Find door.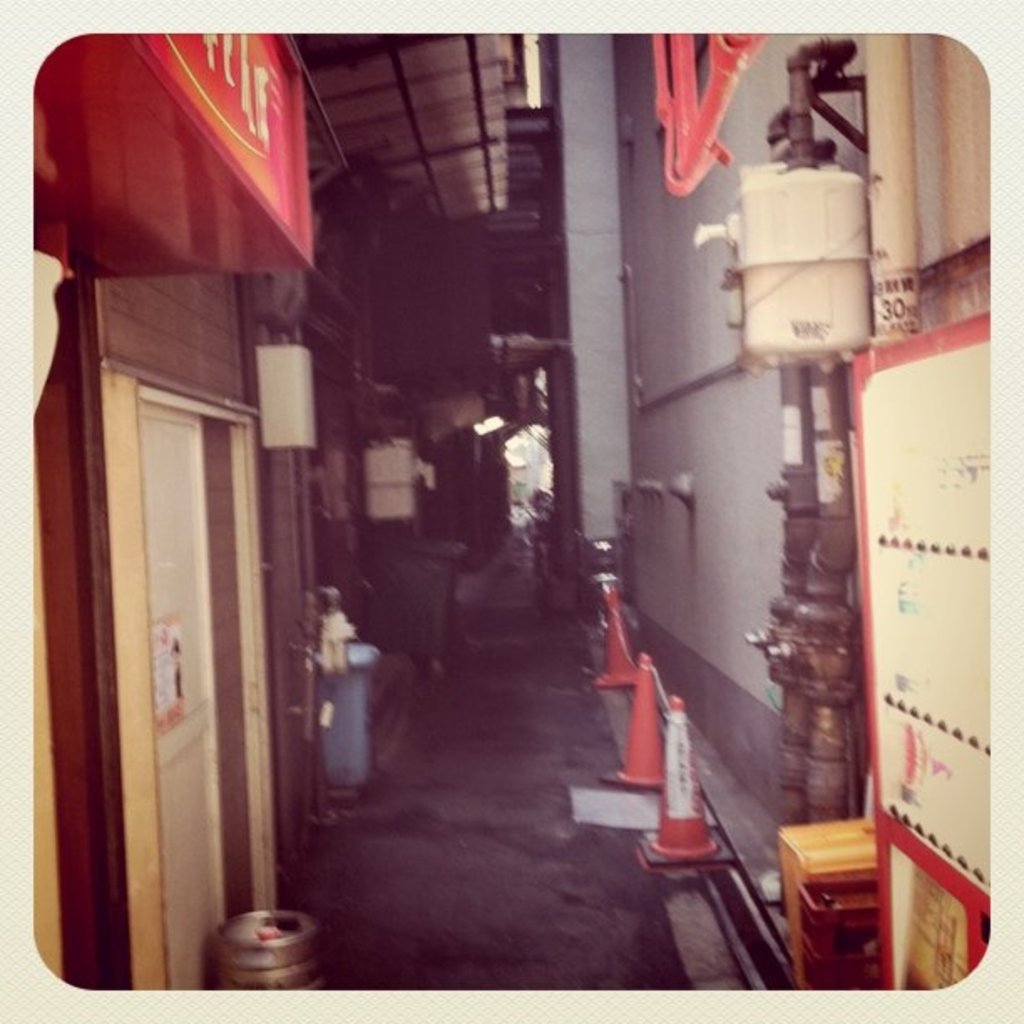
<bbox>70, 229, 293, 972</bbox>.
